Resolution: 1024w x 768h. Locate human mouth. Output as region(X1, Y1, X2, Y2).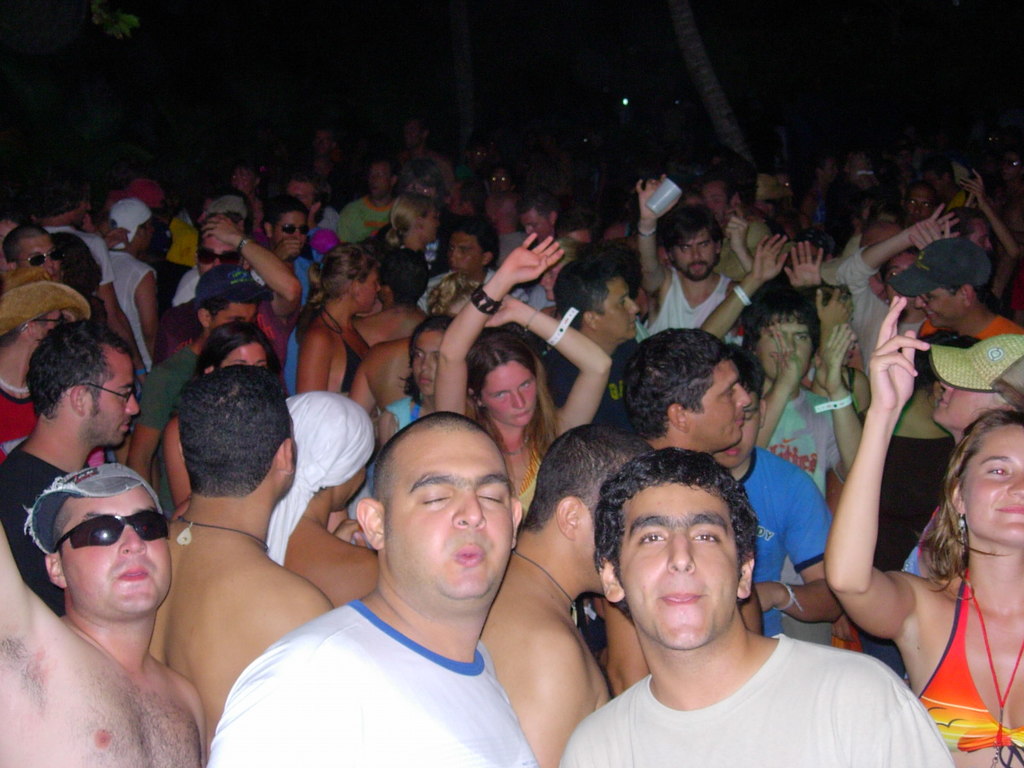
region(116, 563, 153, 591).
